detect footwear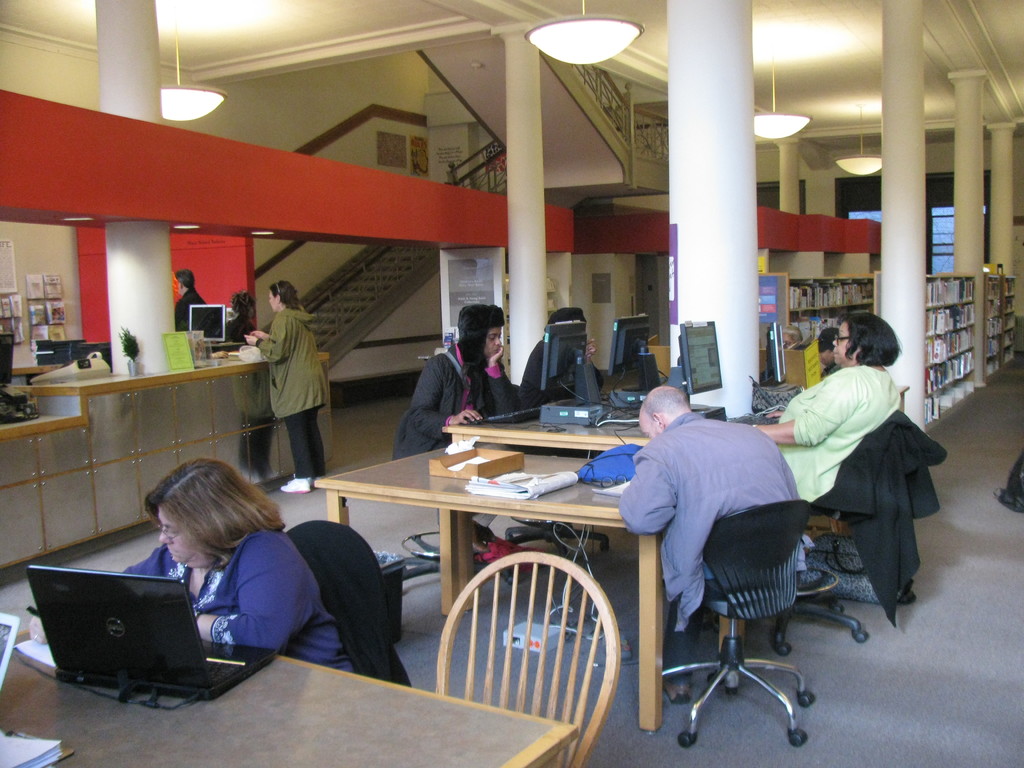
locate(704, 671, 742, 693)
